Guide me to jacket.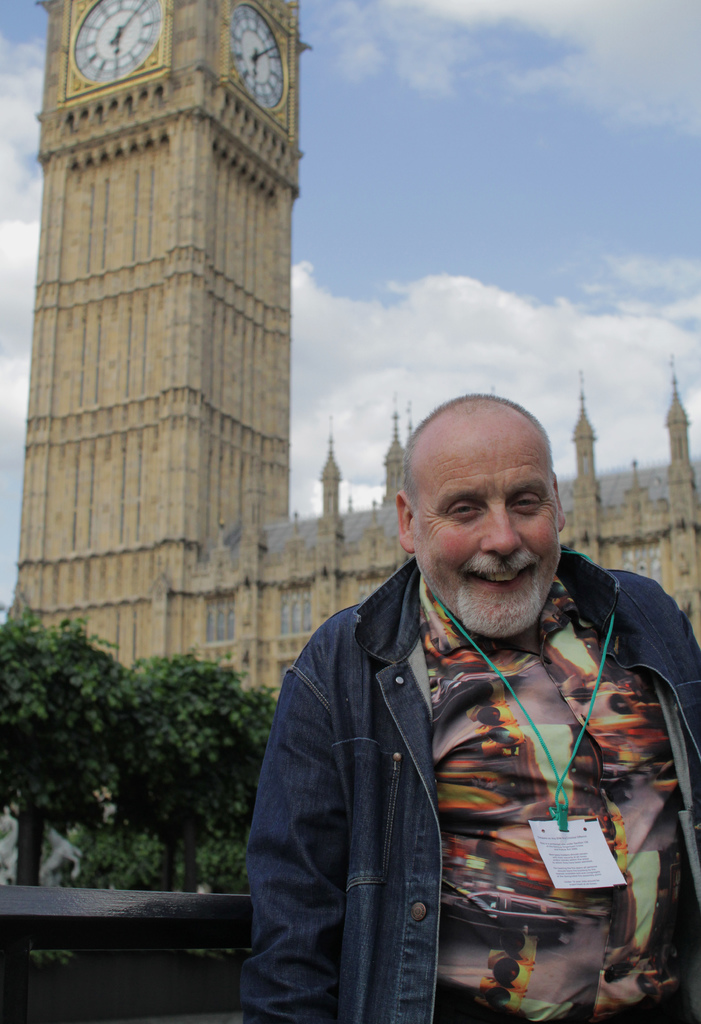
Guidance: locate(242, 525, 666, 992).
